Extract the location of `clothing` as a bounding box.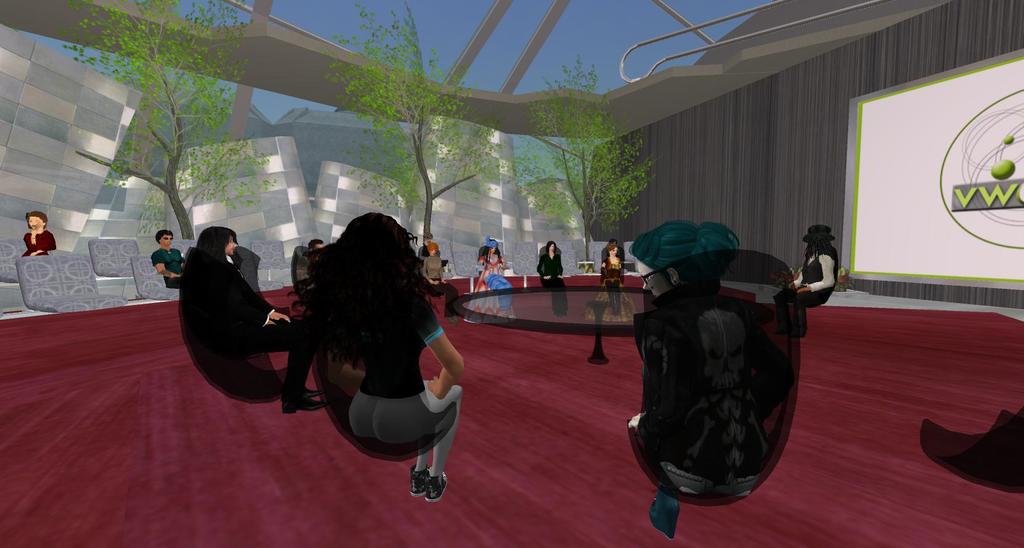
locate(535, 251, 570, 315).
